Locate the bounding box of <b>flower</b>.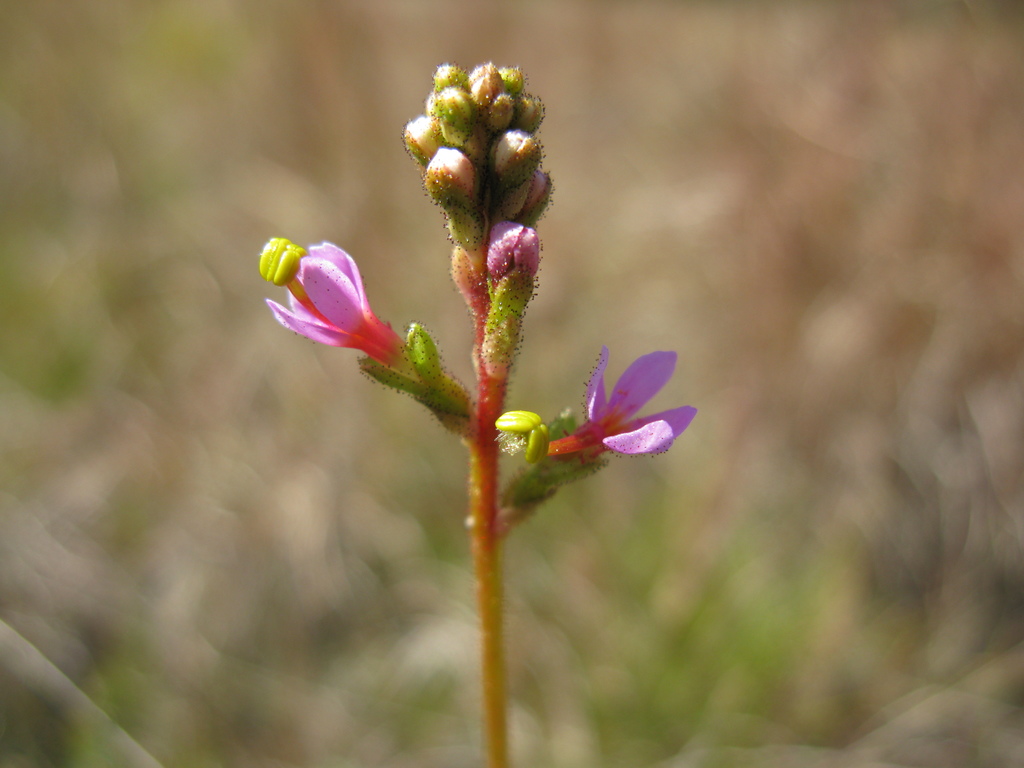
Bounding box: (x1=494, y1=343, x2=695, y2=457).
